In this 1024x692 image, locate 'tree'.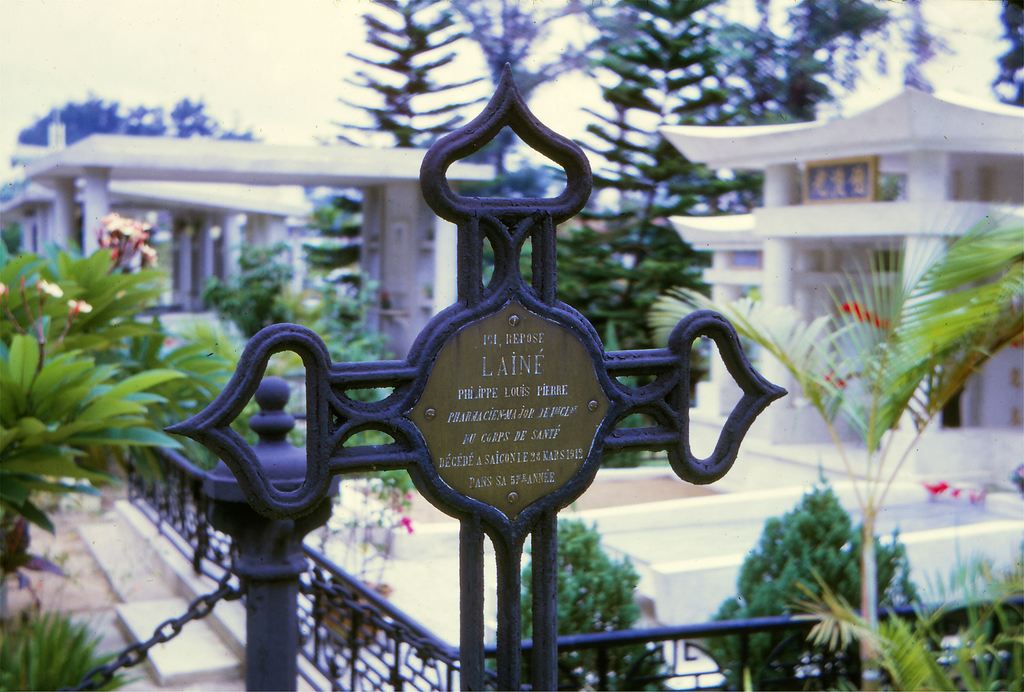
Bounding box: detection(551, 0, 774, 347).
